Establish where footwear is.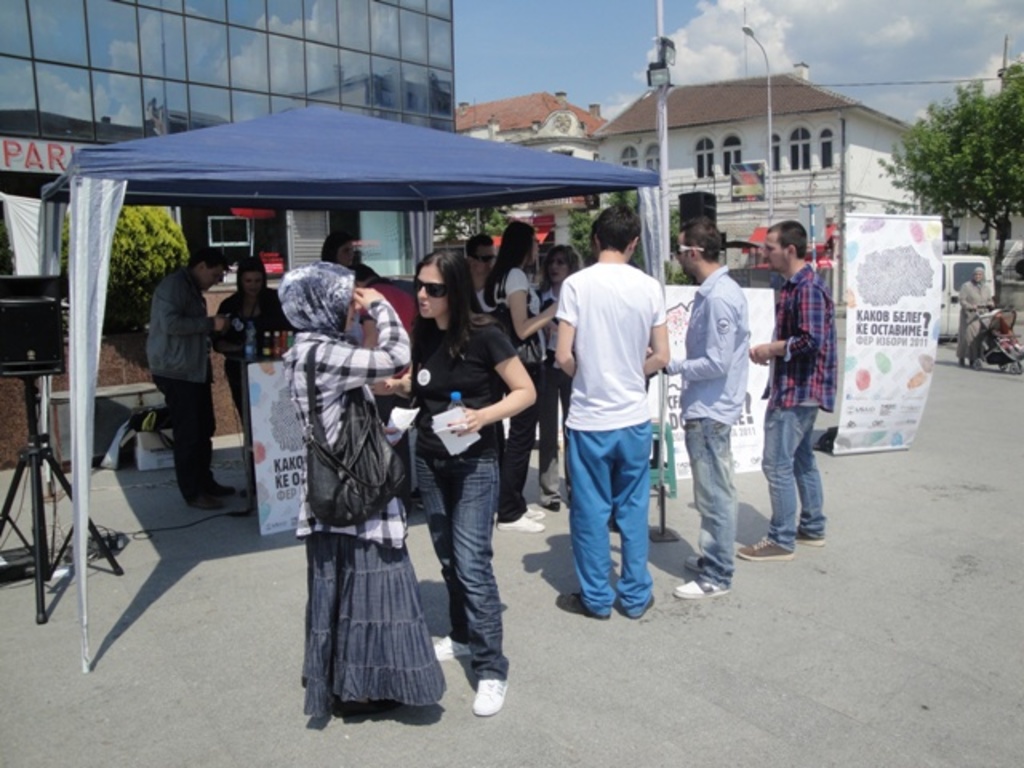
Established at 630, 594, 654, 621.
